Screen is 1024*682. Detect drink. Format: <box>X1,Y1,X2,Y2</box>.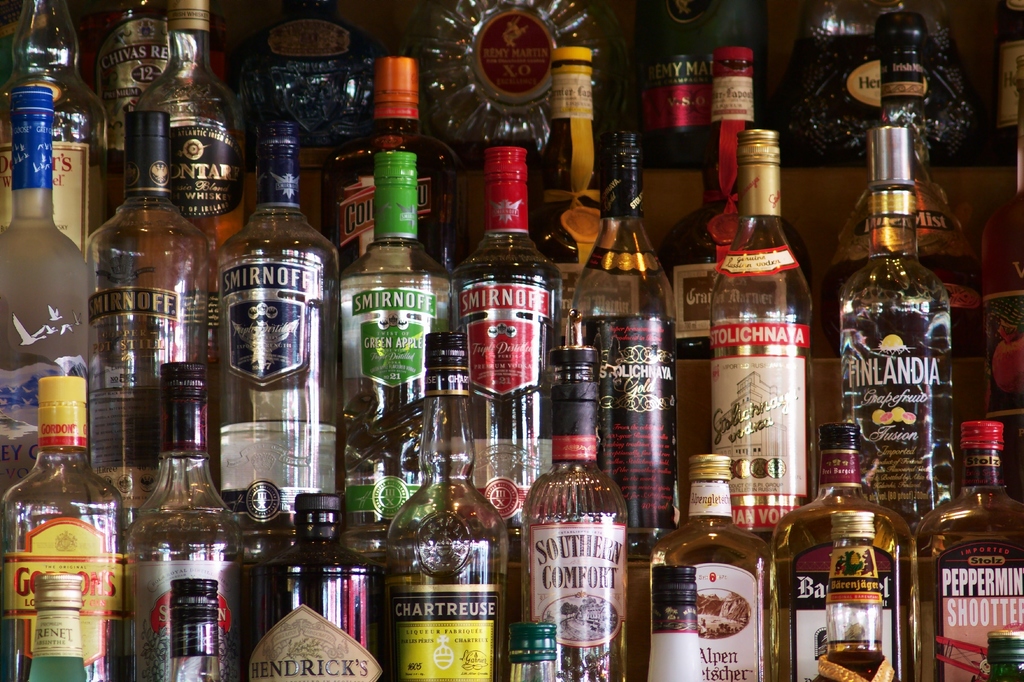
<box>383,576,508,681</box>.
